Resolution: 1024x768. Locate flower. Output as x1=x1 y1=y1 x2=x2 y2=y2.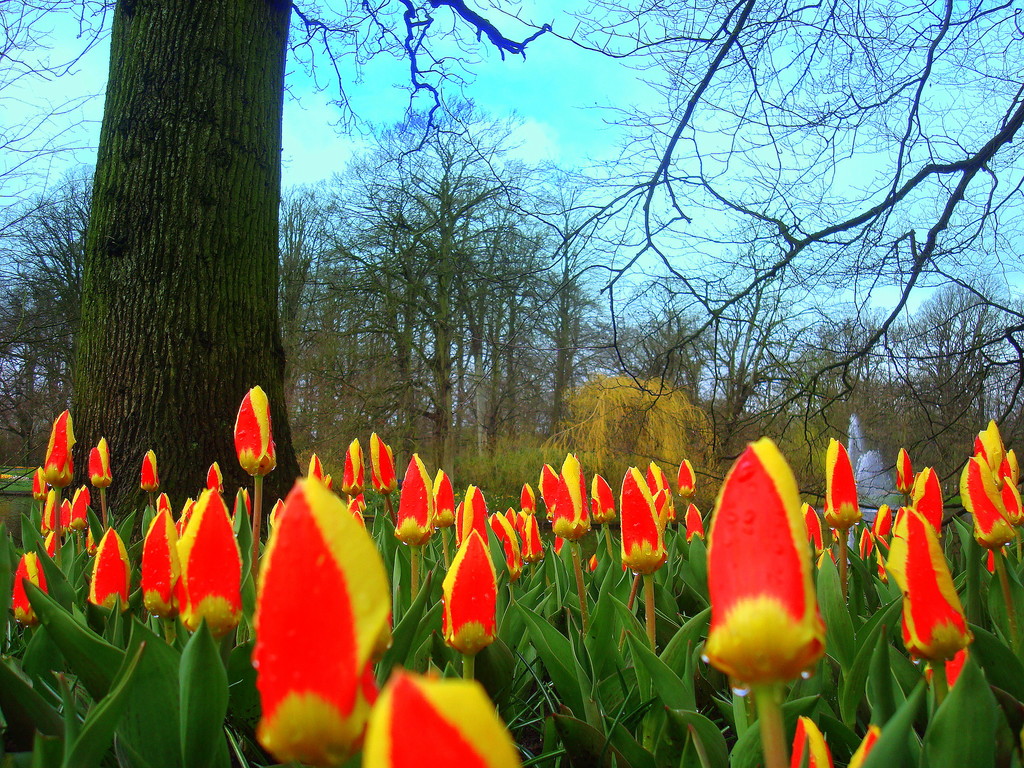
x1=49 y1=406 x2=81 y2=492.
